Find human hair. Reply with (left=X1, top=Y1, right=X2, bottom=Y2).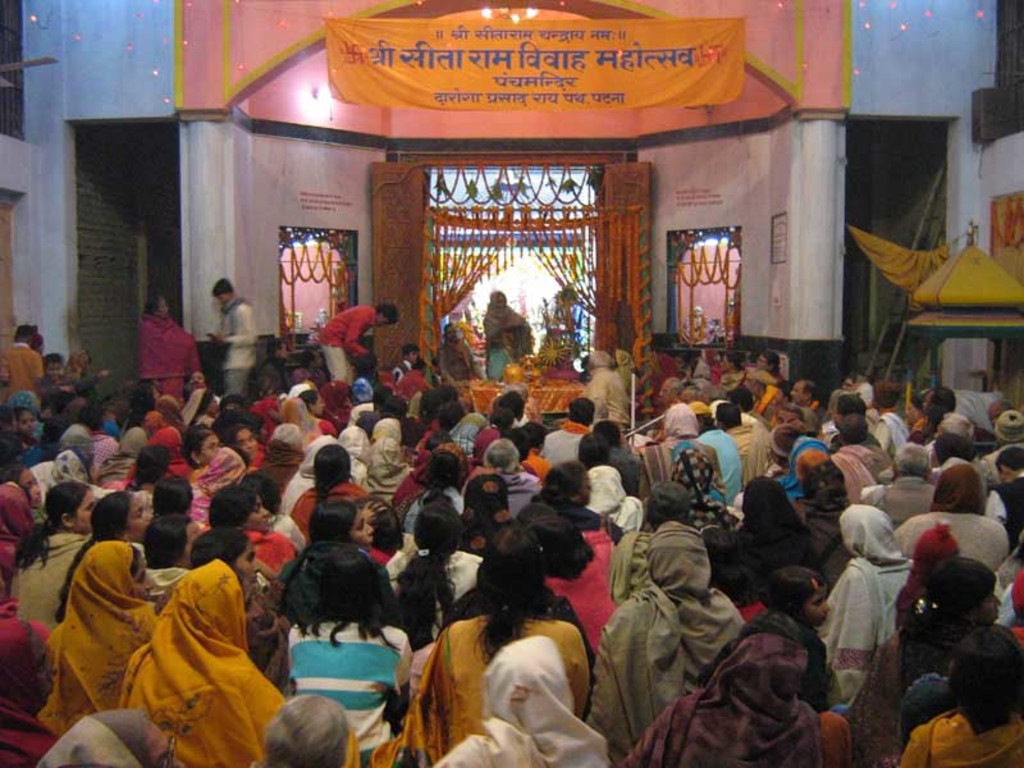
(left=188, top=529, right=251, bottom=586).
